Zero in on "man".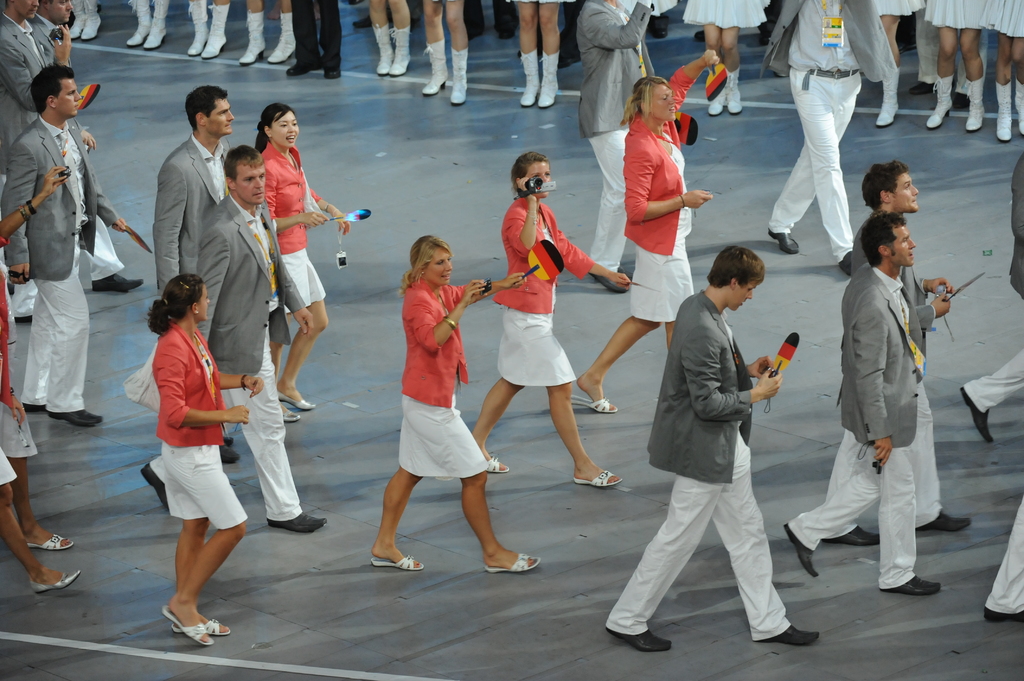
Zeroed in: (left=964, top=147, right=1023, bottom=440).
